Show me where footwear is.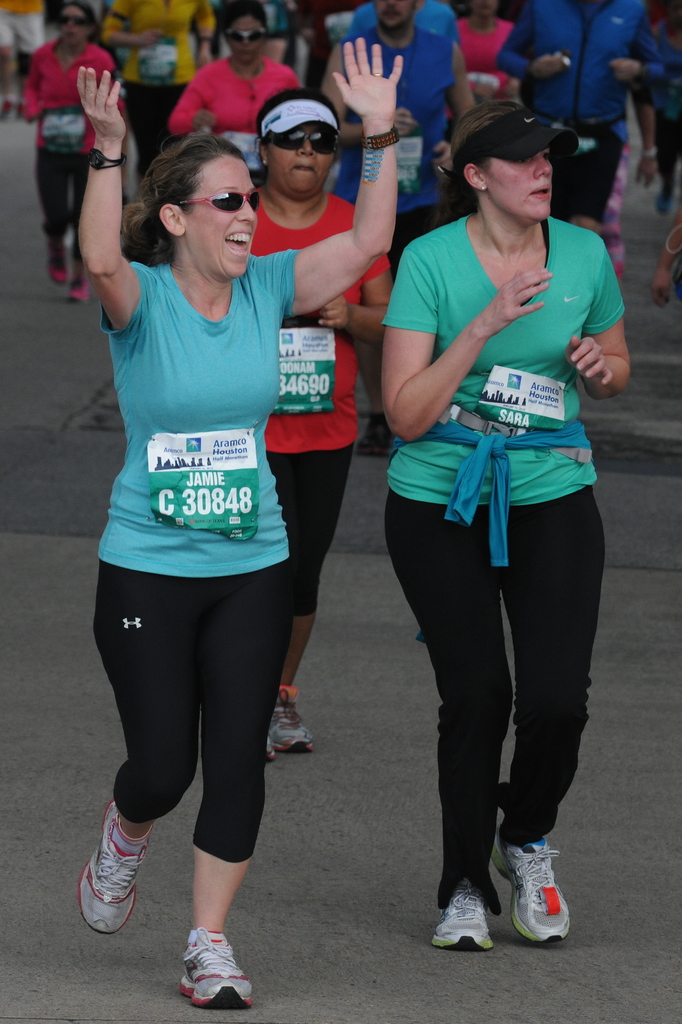
footwear is at Rect(175, 936, 248, 1009).
